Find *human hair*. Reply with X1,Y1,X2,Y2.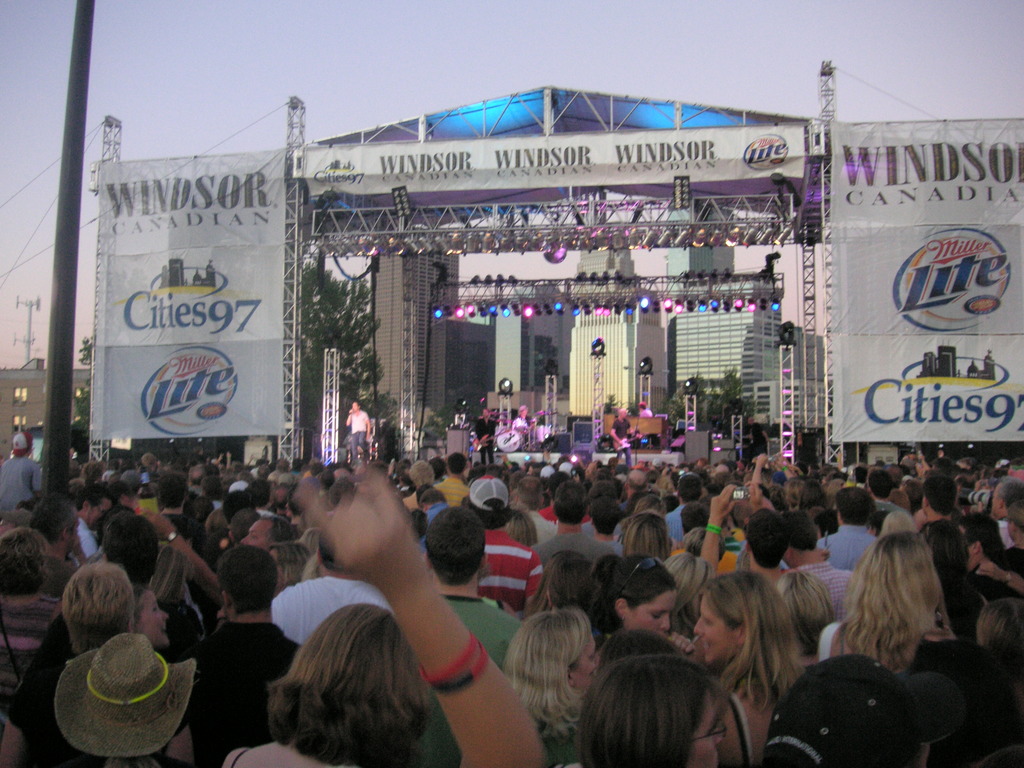
102,509,156,589.
